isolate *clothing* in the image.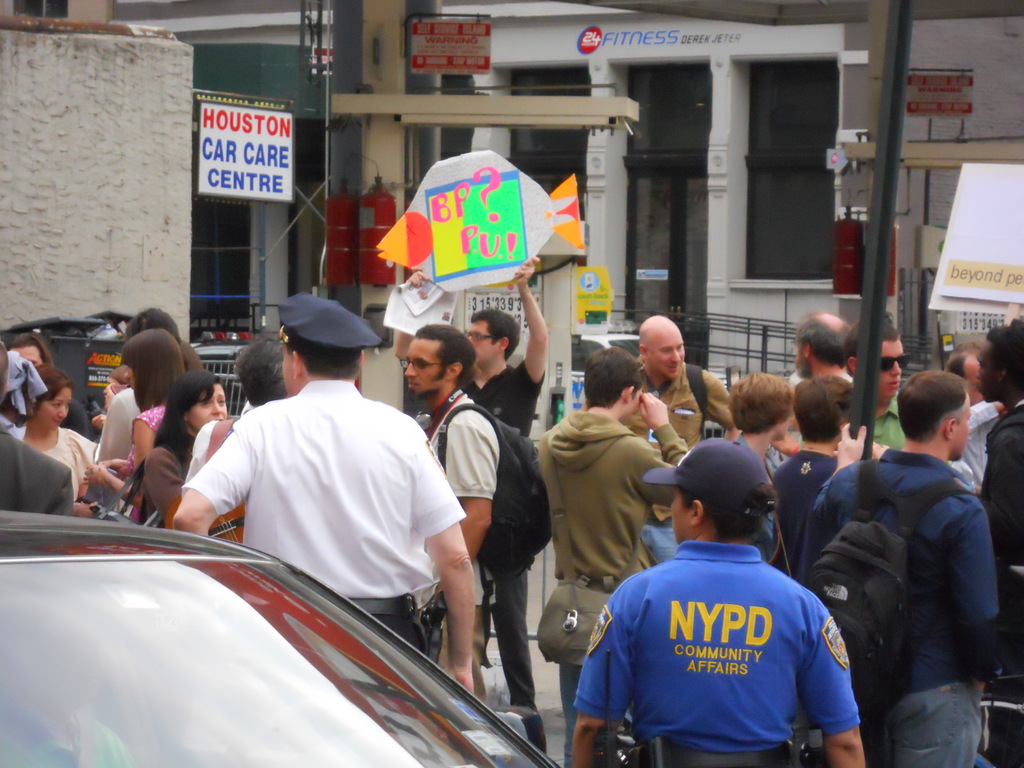
Isolated region: select_region(880, 403, 911, 445).
